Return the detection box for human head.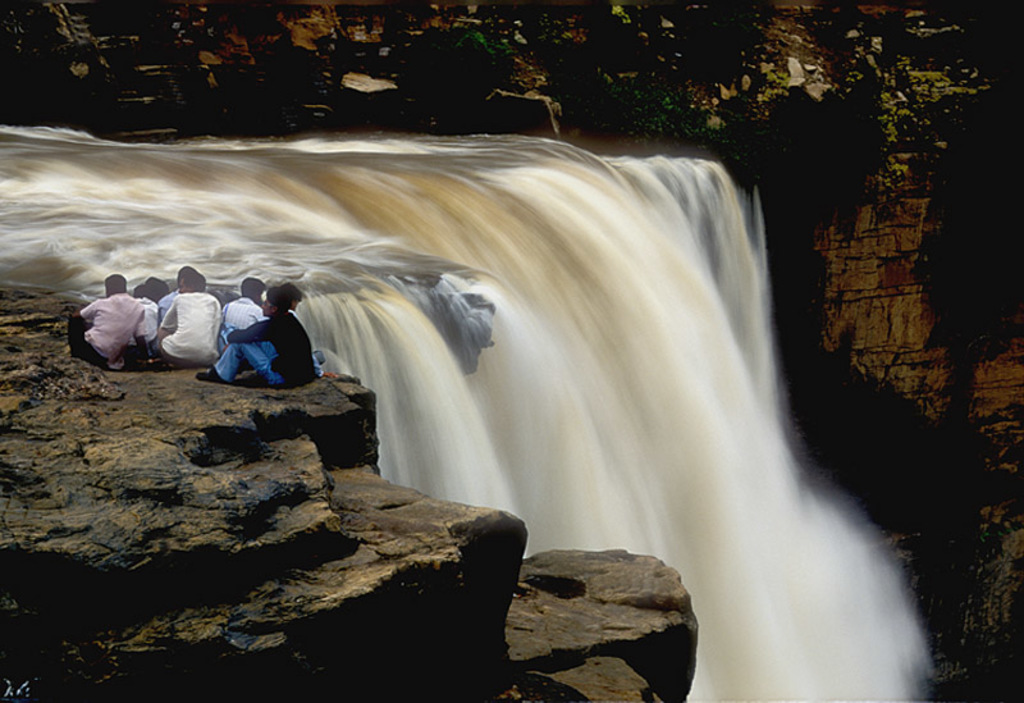
<bbox>260, 283, 293, 323</bbox>.
